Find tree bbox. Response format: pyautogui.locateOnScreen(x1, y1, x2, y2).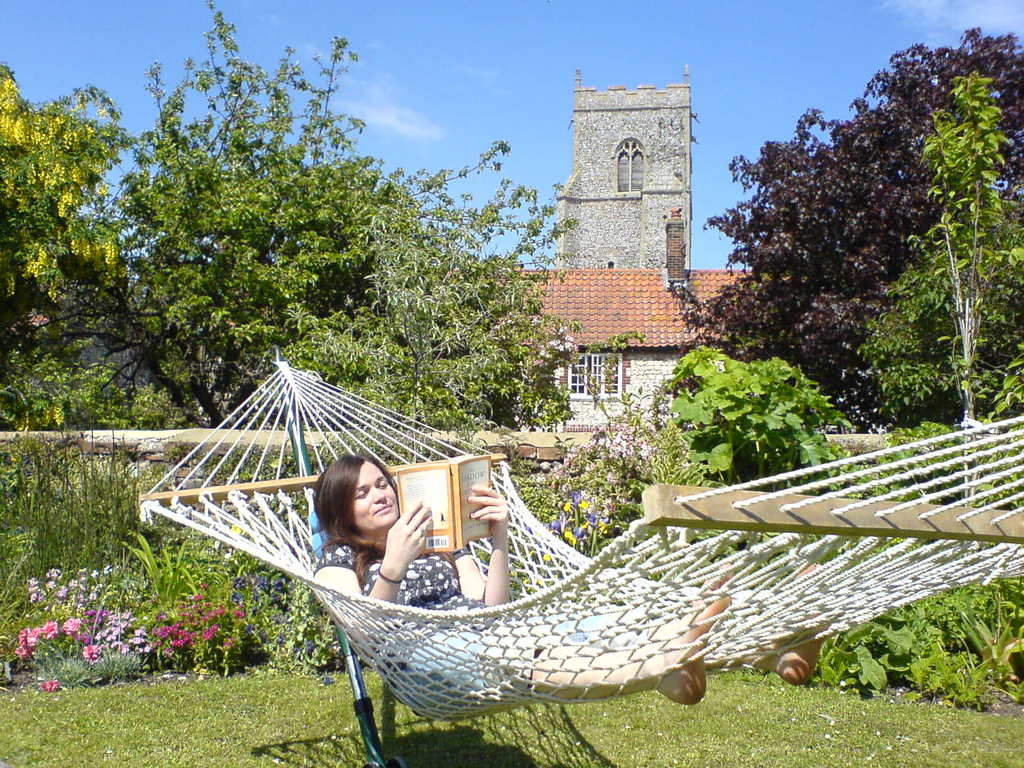
pyautogui.locateOnScreen(864, 79, 1023, 429).
